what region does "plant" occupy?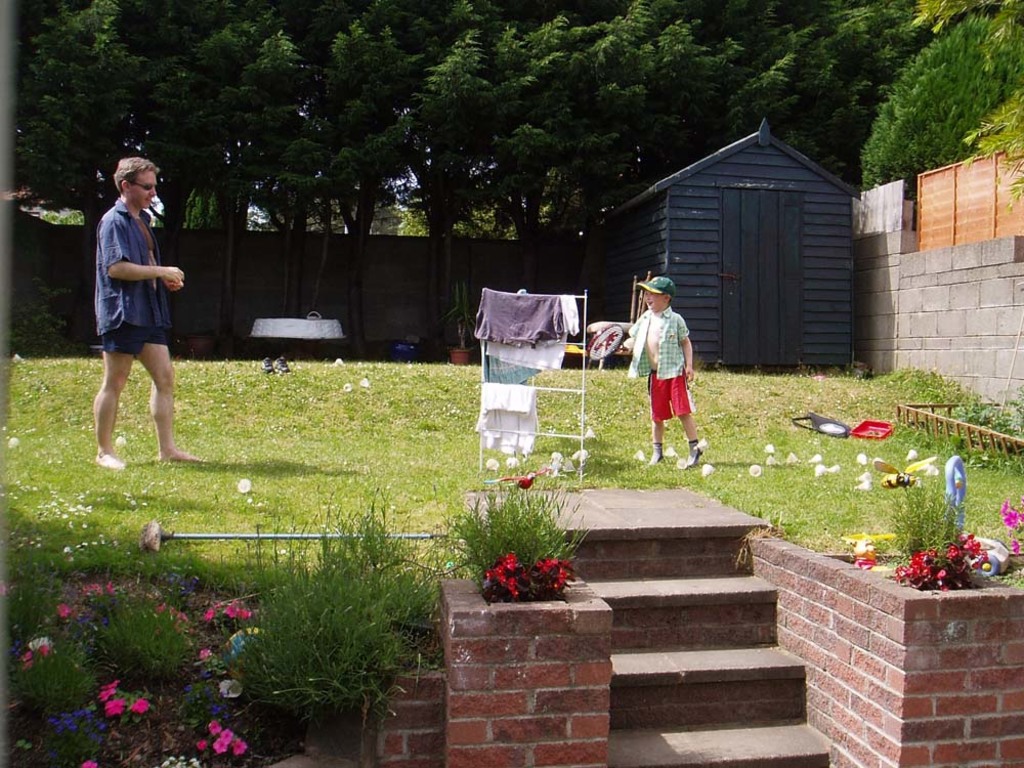
[8, 270, 82, 368].
